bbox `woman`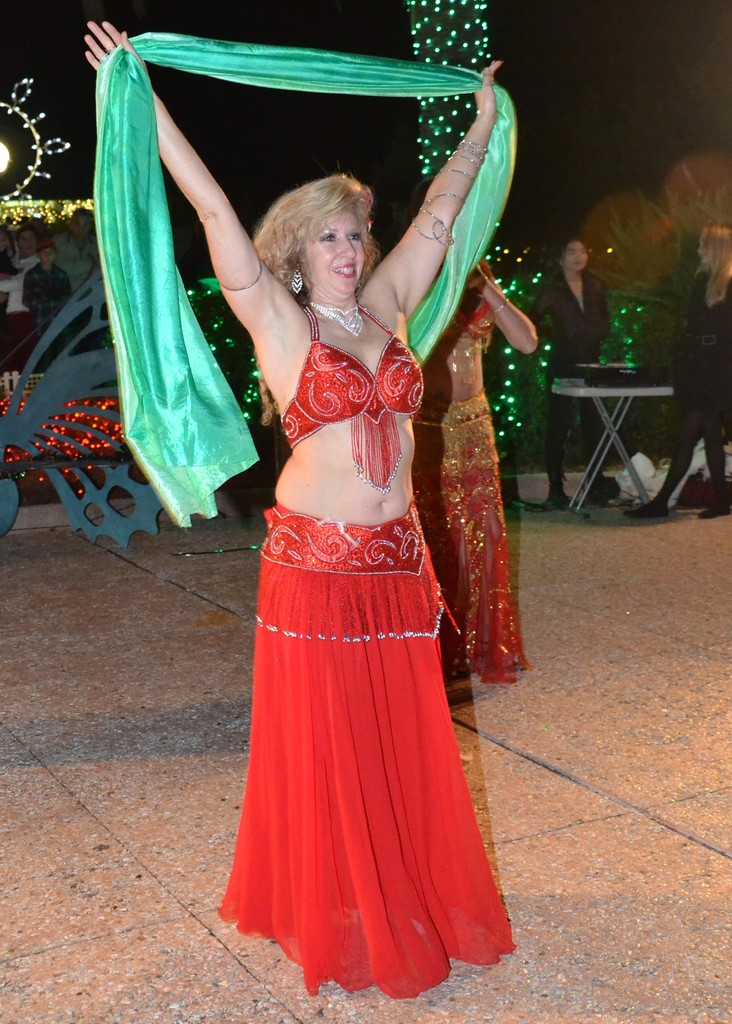
(539,220,629,506)
